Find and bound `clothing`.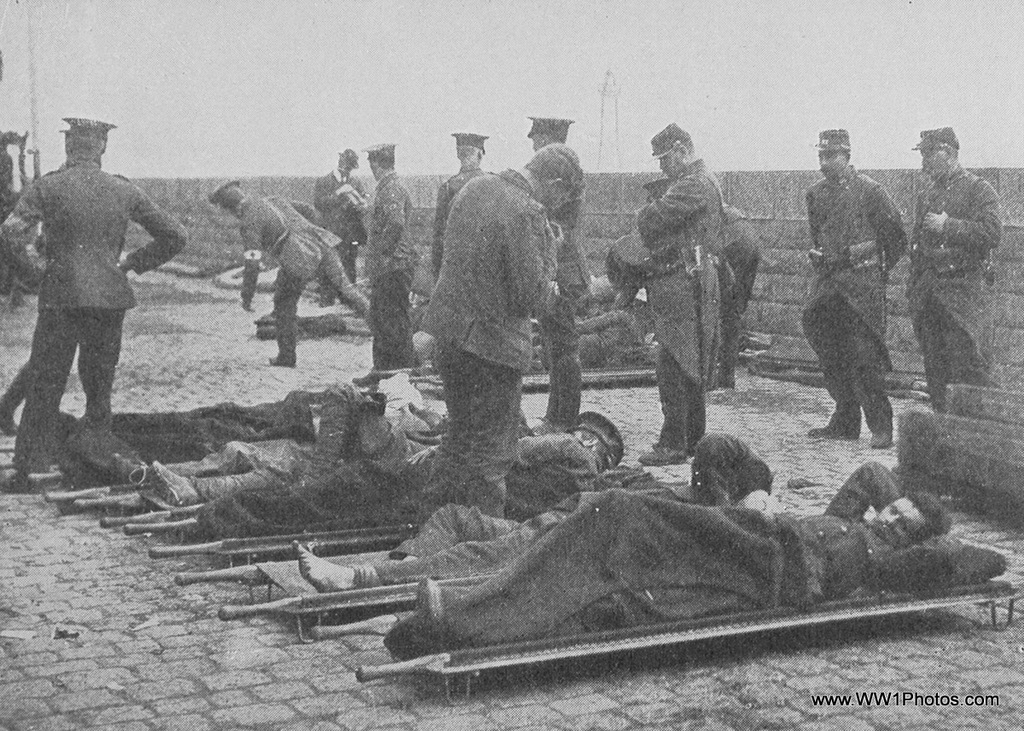
Bound: (left=0, top=158, right=184, bottom=474).
